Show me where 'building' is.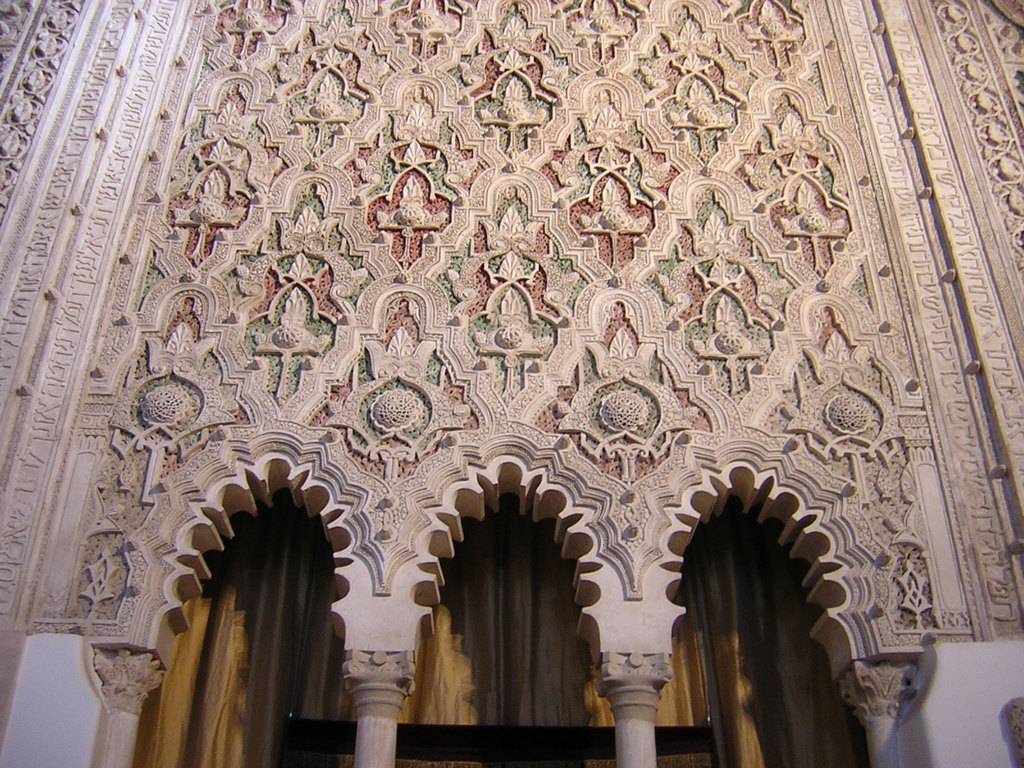
'building' is at 0/0/1023/767.
